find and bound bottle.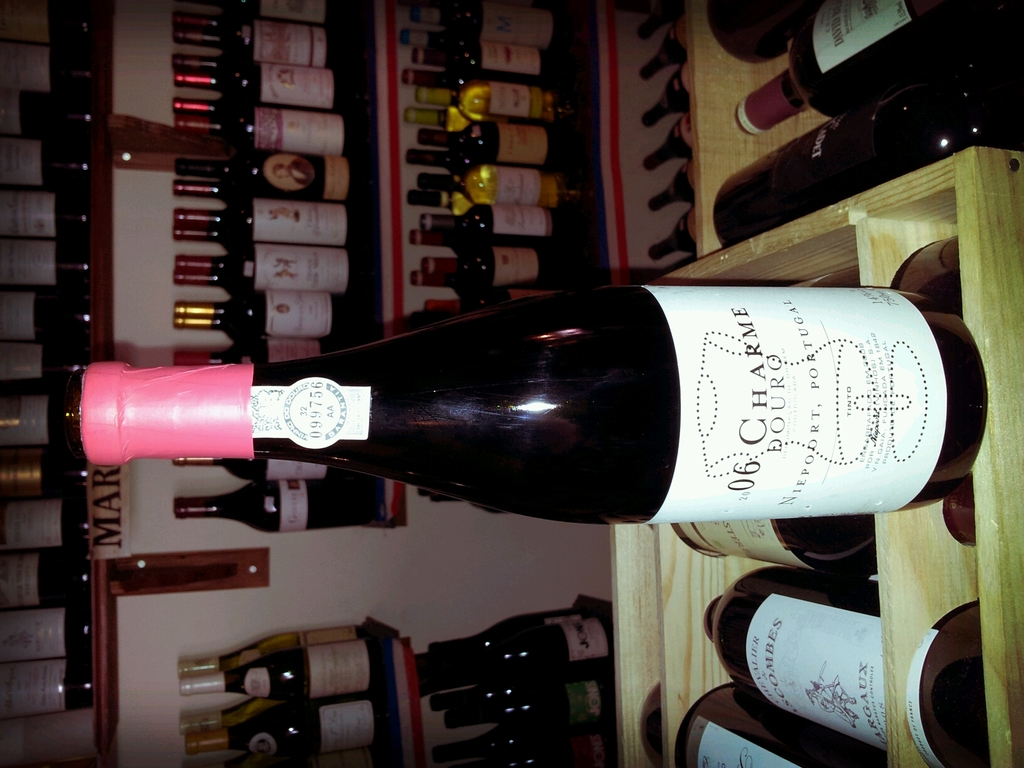
Bound: <bbox>640, 0, 686, 40</bbox>.
